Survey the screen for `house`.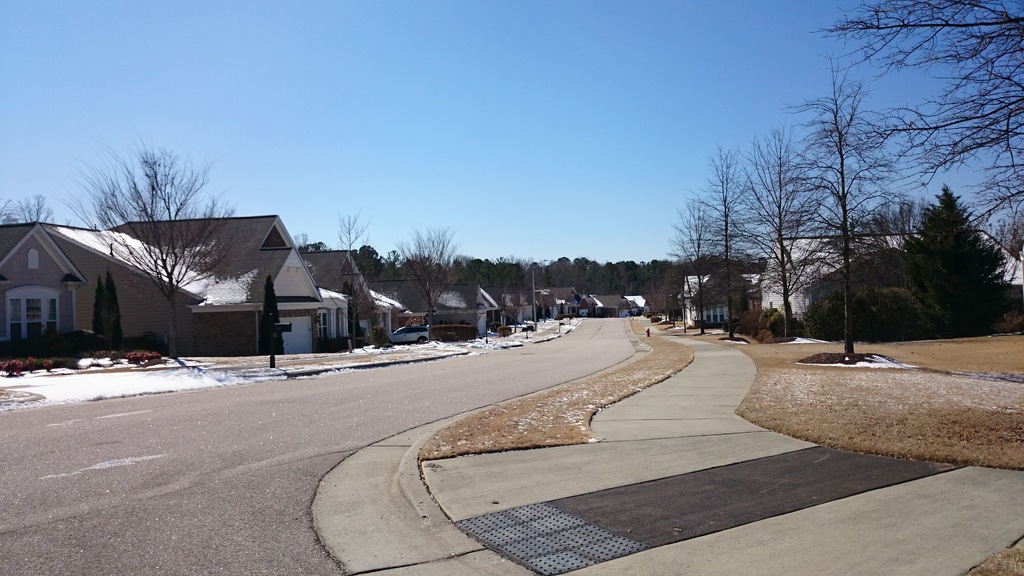
Survey found: 675,268,762,328.
